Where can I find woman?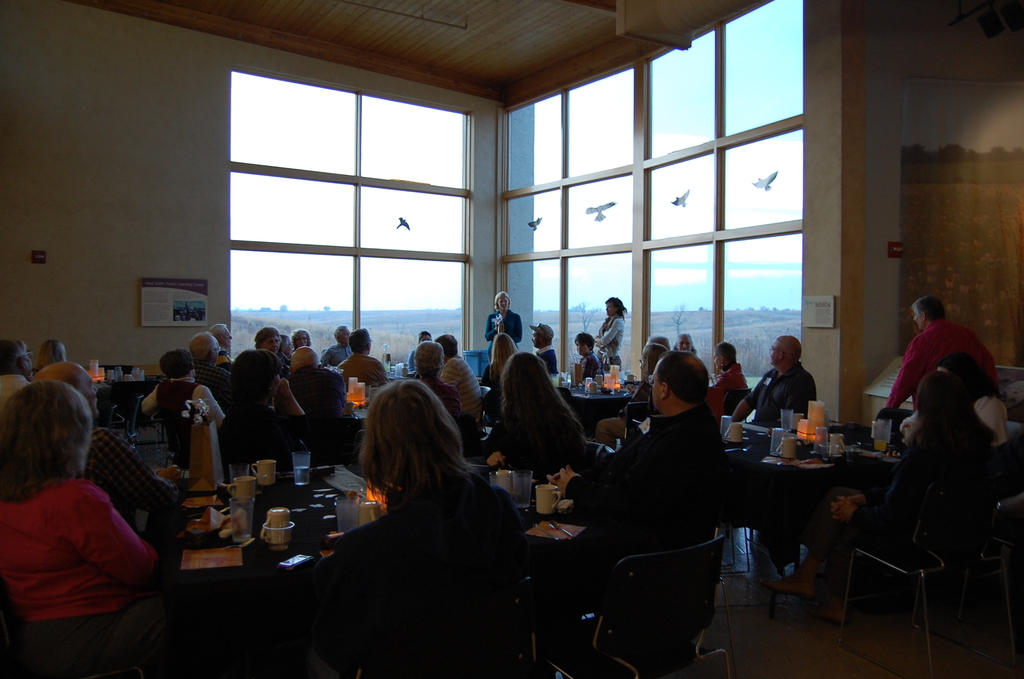
You can find it at (596,345,671,443).
